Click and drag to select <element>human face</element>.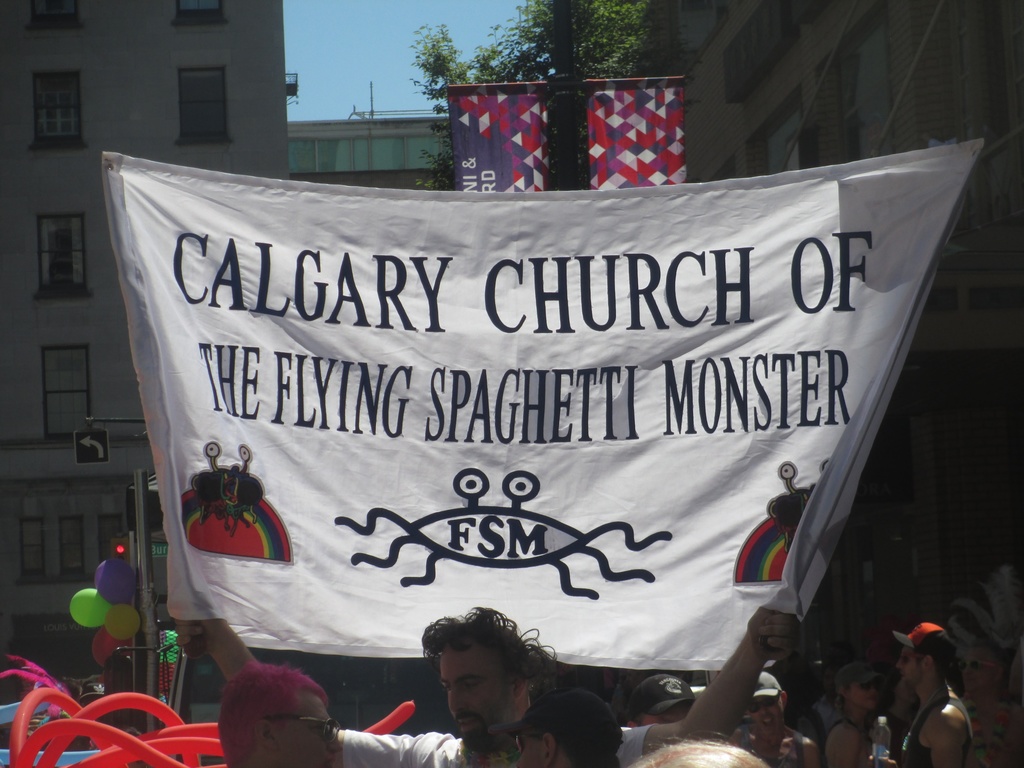
Selection: 642,702,689,723.
